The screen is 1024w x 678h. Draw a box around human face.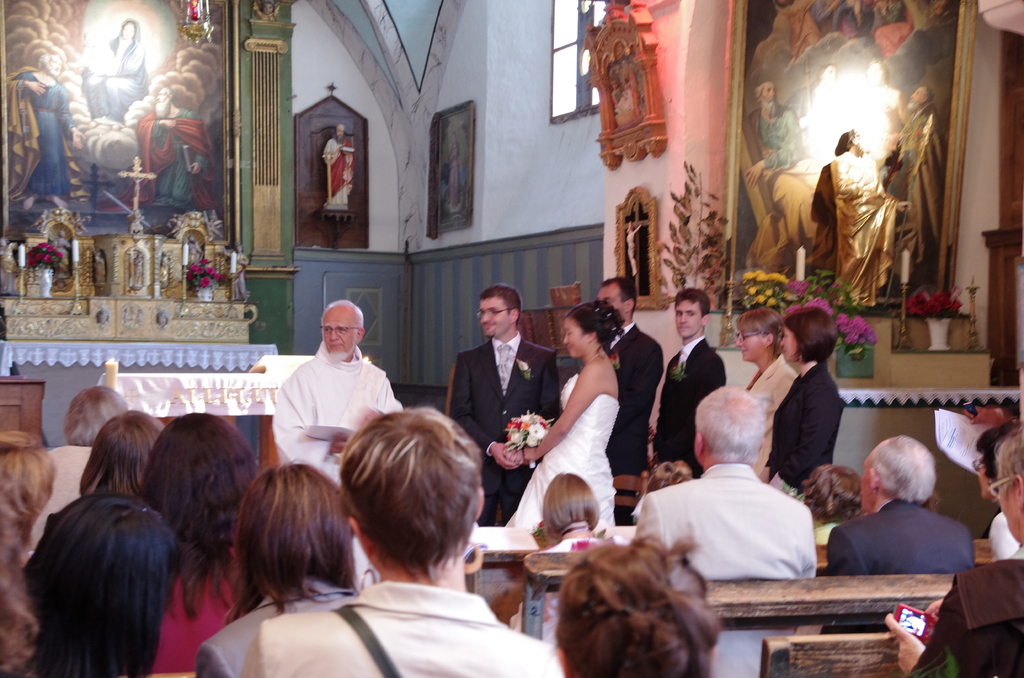
<region>676, 302, 703, 337</region>.
